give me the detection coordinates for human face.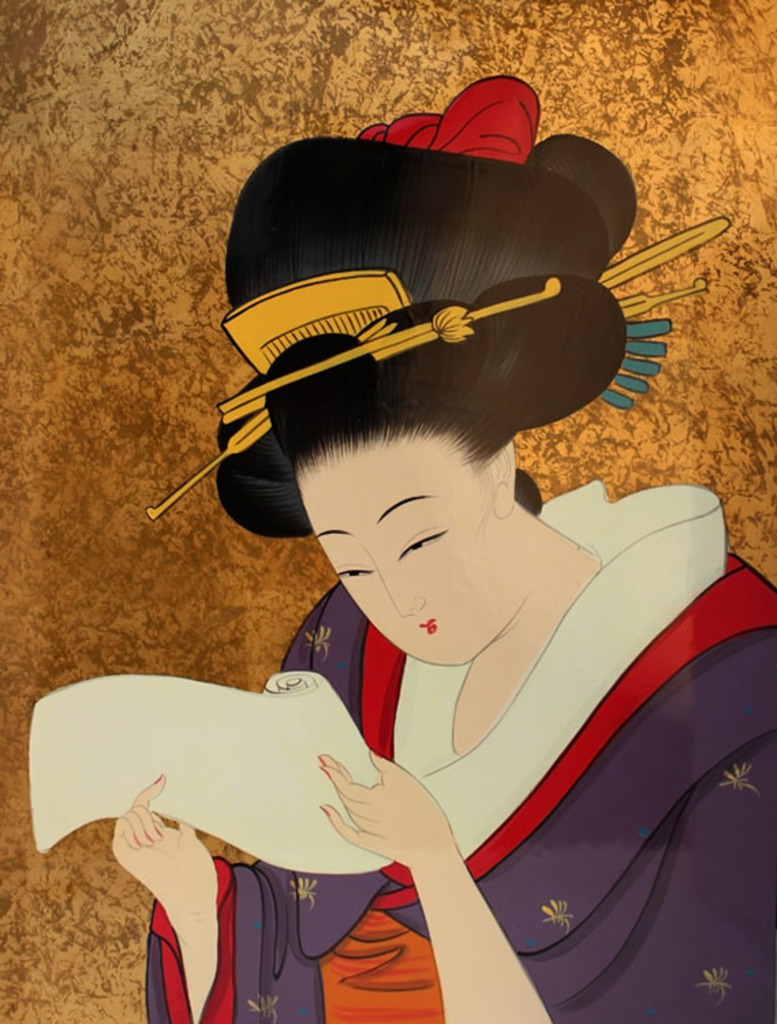
rect(296, 442, 511, 665).
